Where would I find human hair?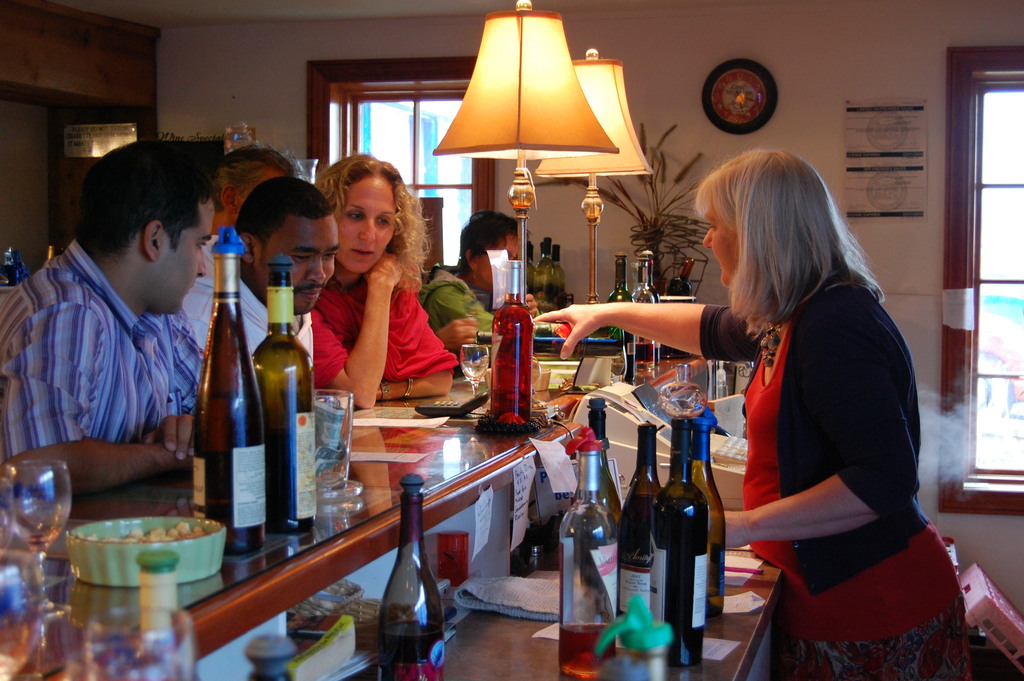
At [307, 149, 429, 299].
